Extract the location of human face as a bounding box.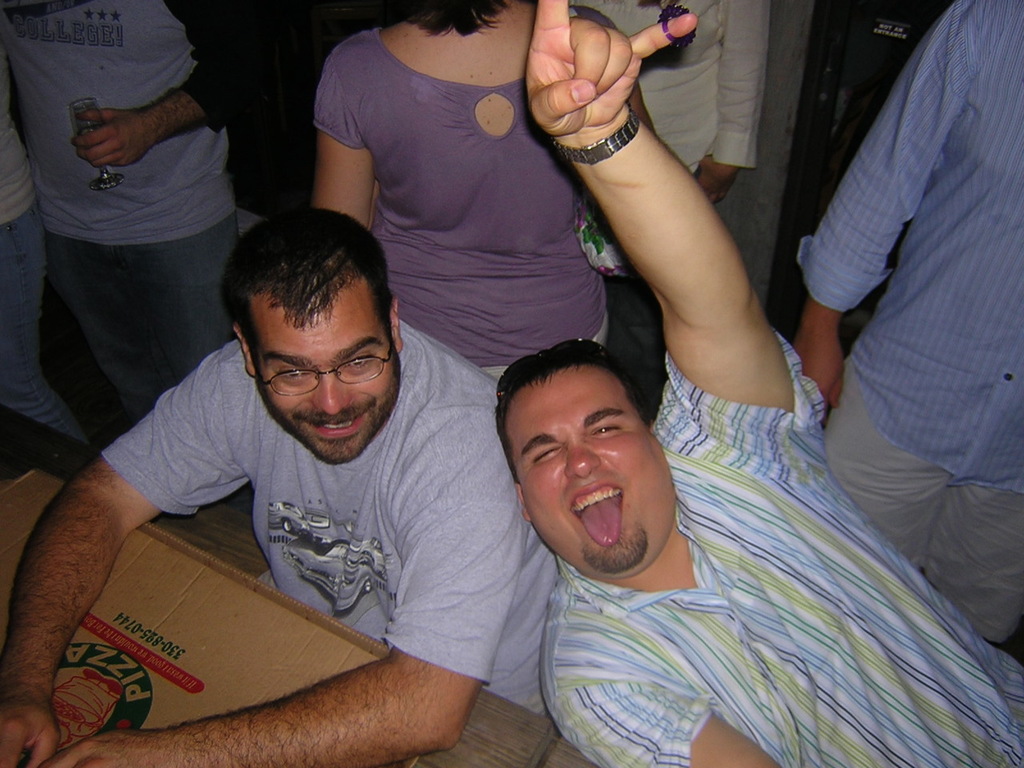
500, 362, 676, 572.
